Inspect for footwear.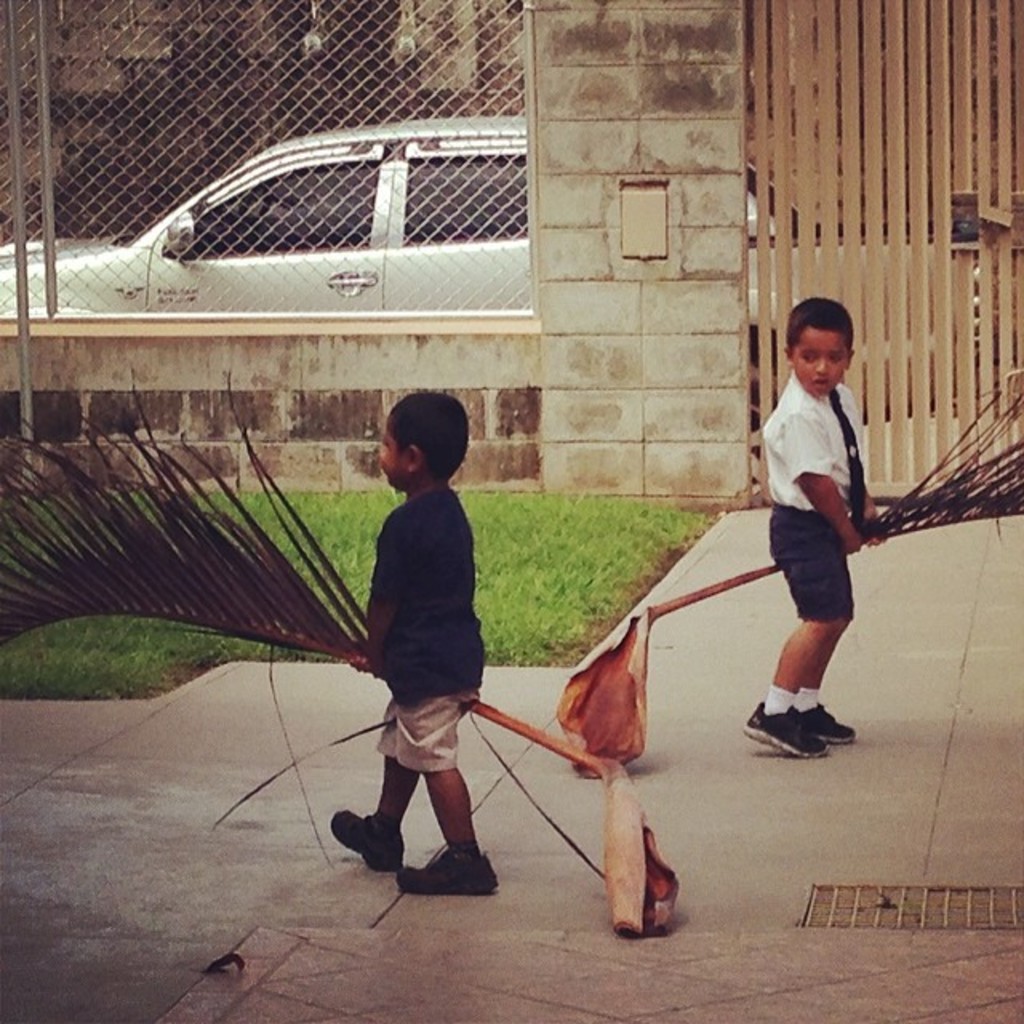
Inspection: [802, 706, 858, 744].
